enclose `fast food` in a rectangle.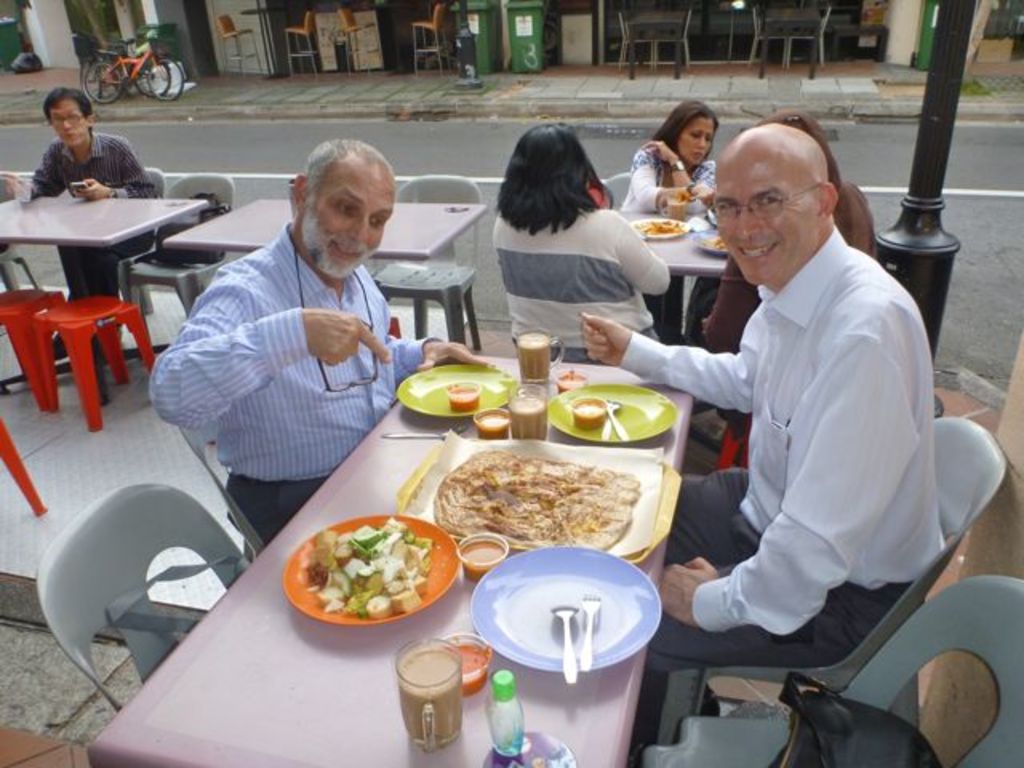
BBox(570, 397, 608, 426).
